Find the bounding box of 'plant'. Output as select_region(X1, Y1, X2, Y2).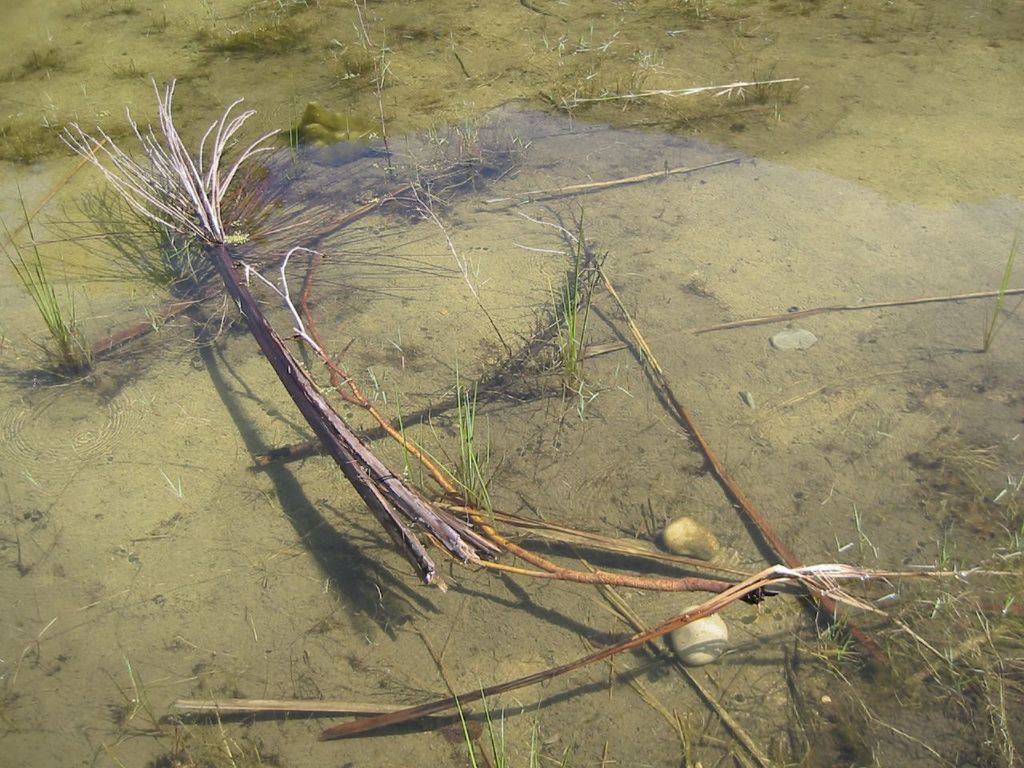
select_region(0, 184, 102, 384).
